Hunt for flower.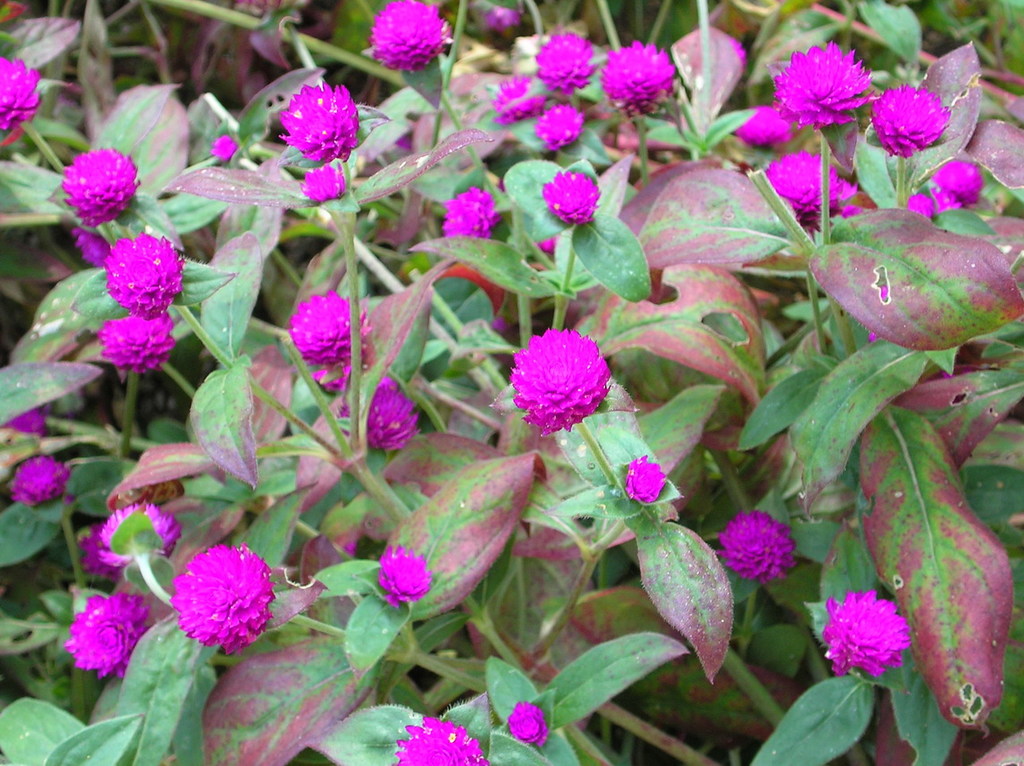
Hunted down at x1=731, y1=105, x2=797, y2=143.
